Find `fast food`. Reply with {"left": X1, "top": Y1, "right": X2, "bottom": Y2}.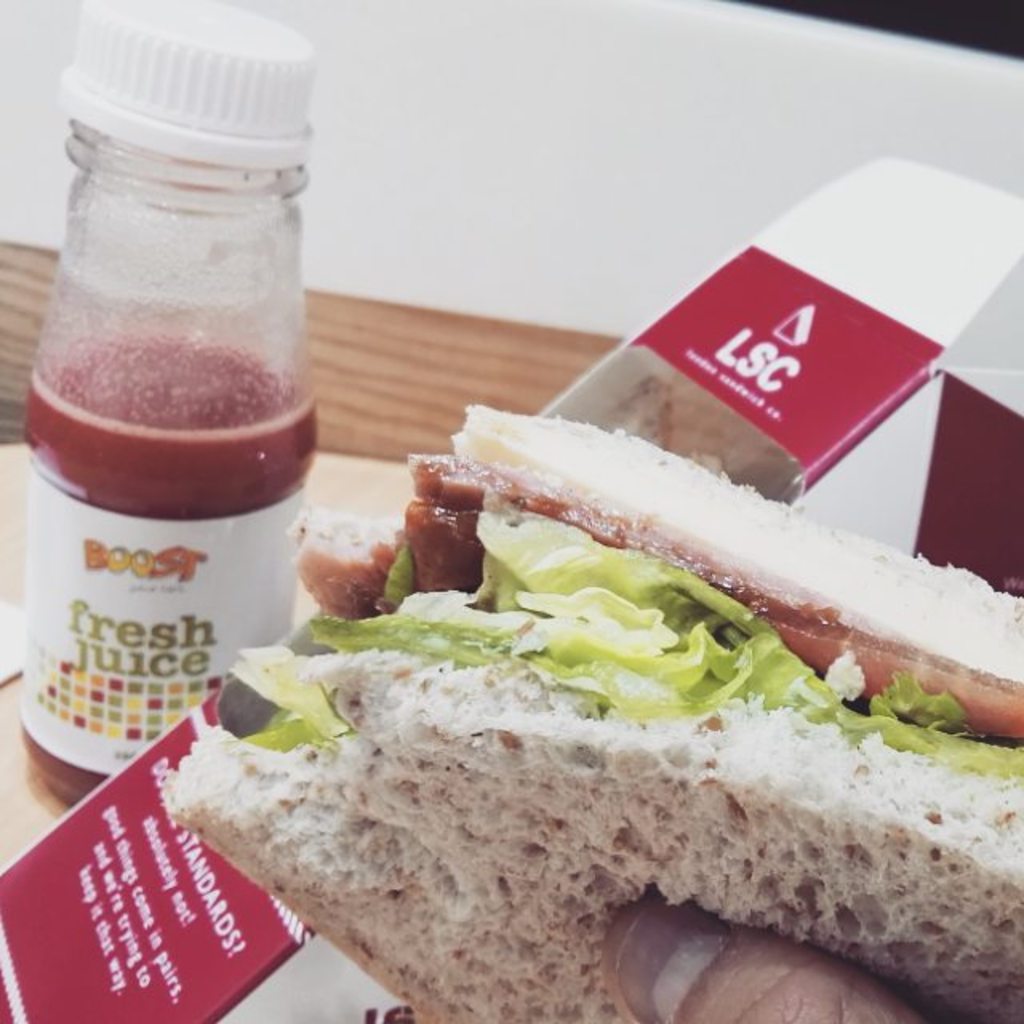
{"left": 171, "top": 374, "right": 978, "bottom": 966}.
